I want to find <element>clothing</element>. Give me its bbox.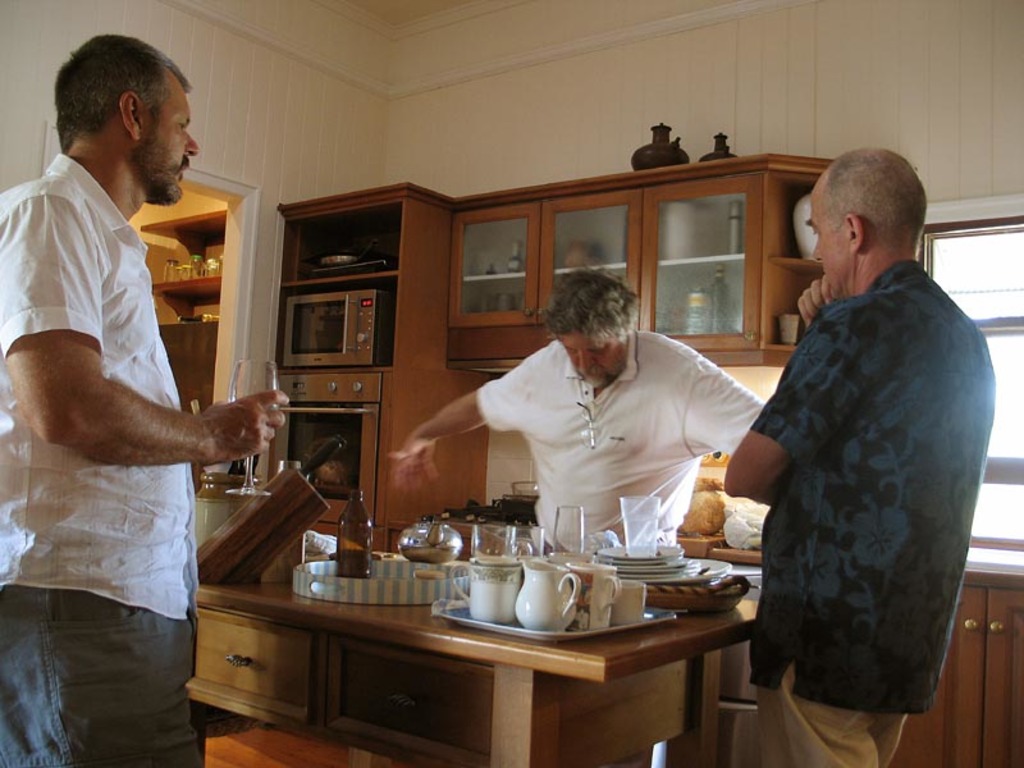
locate(0, 154, 201, 767).
